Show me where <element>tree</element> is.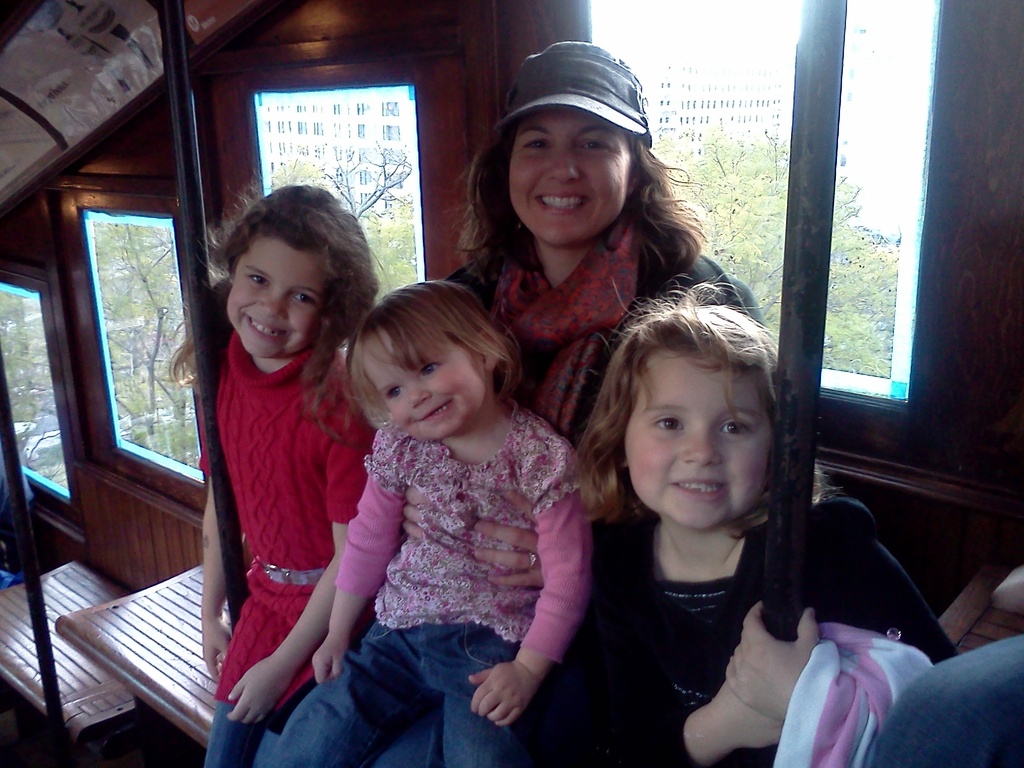
<element>tree</element> is at 82:204:184:447.
